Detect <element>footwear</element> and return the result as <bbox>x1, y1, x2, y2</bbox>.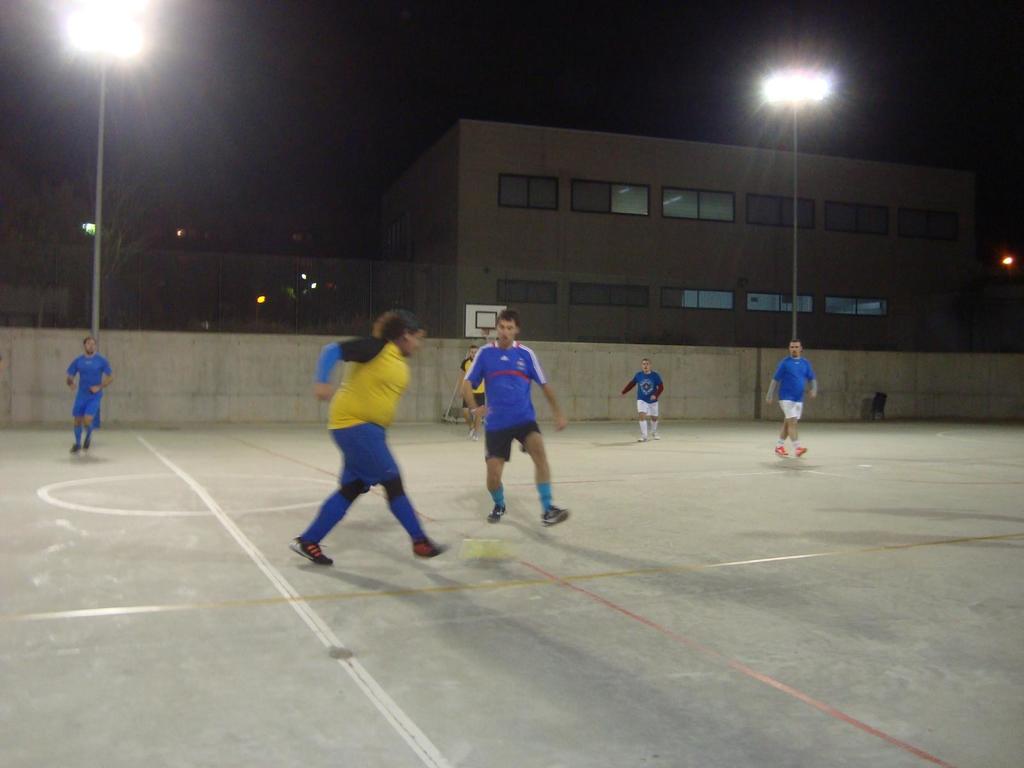
<bbox>475, 428, 485, 442</bbox>.
